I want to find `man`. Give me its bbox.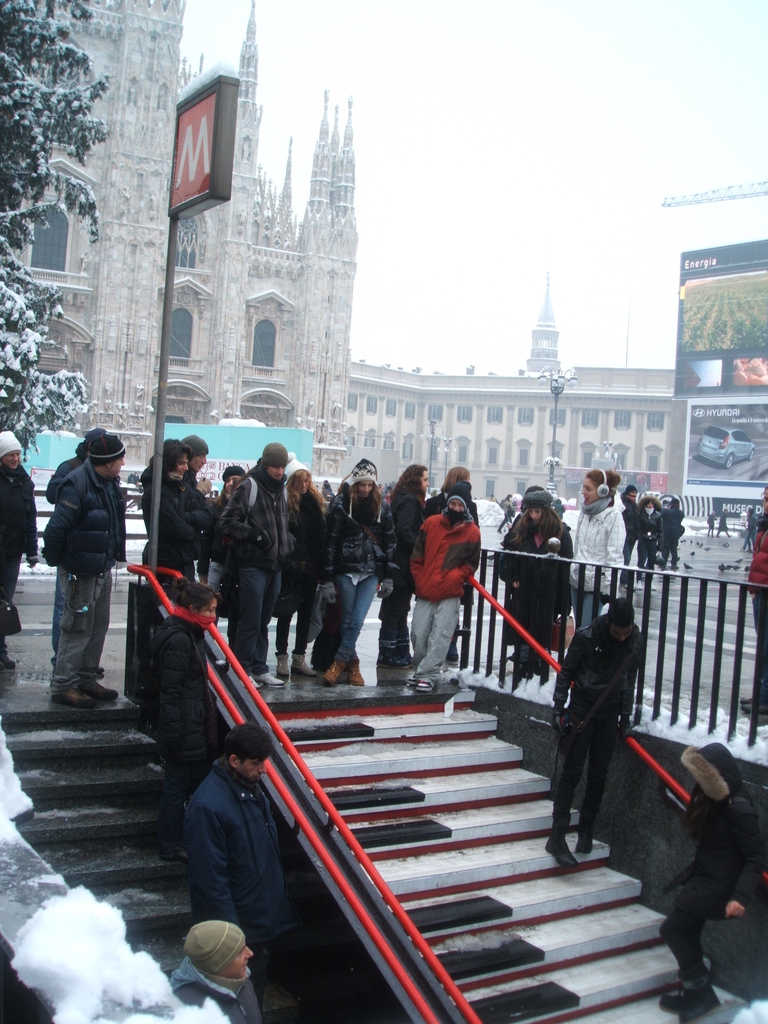
[221, 442, 296, 688].
